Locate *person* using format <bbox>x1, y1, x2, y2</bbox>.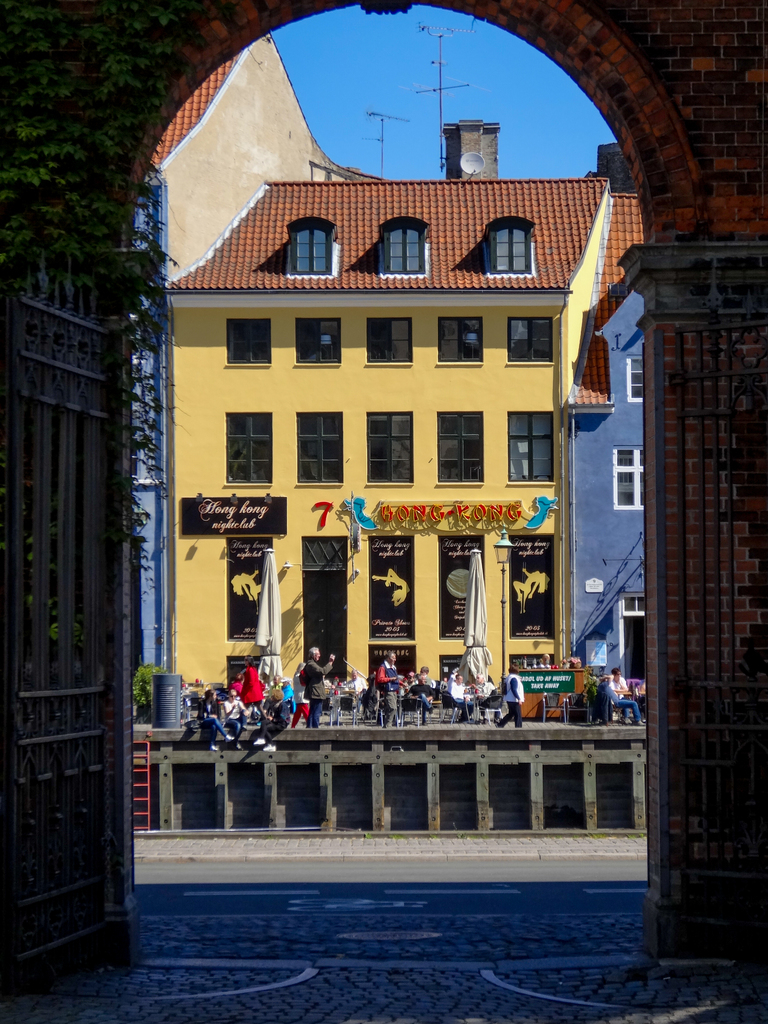
<bbox>594, 673, 637, 721</bbox>.
